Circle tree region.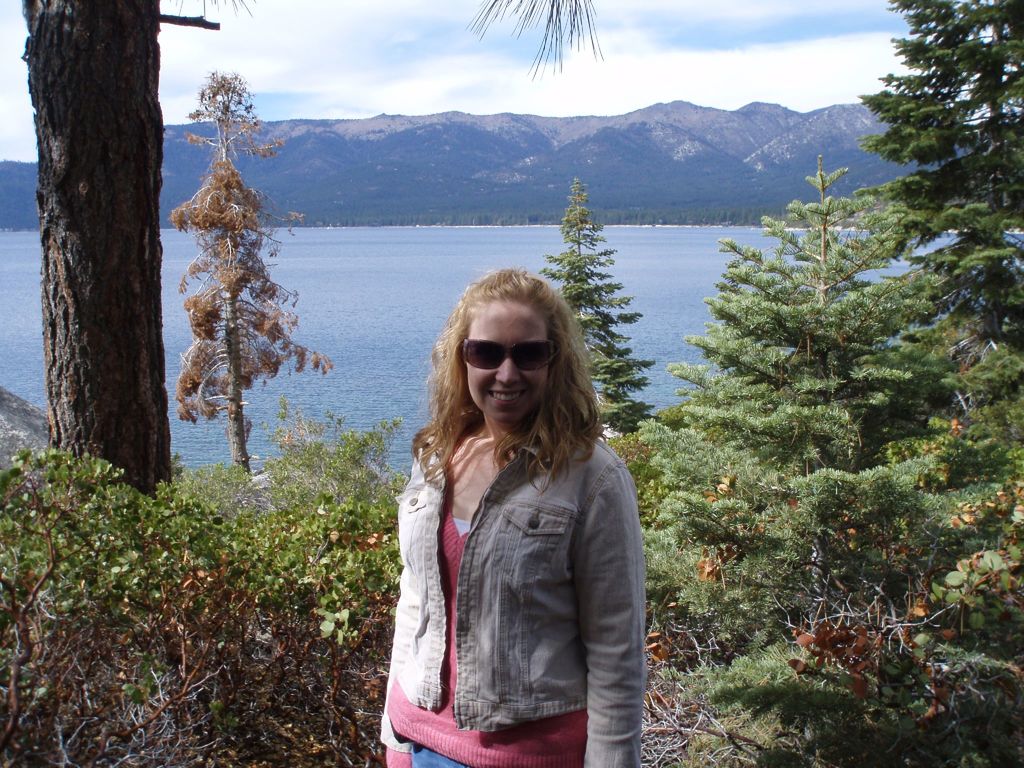
Region: Rect(541, 183, 660, 425).
